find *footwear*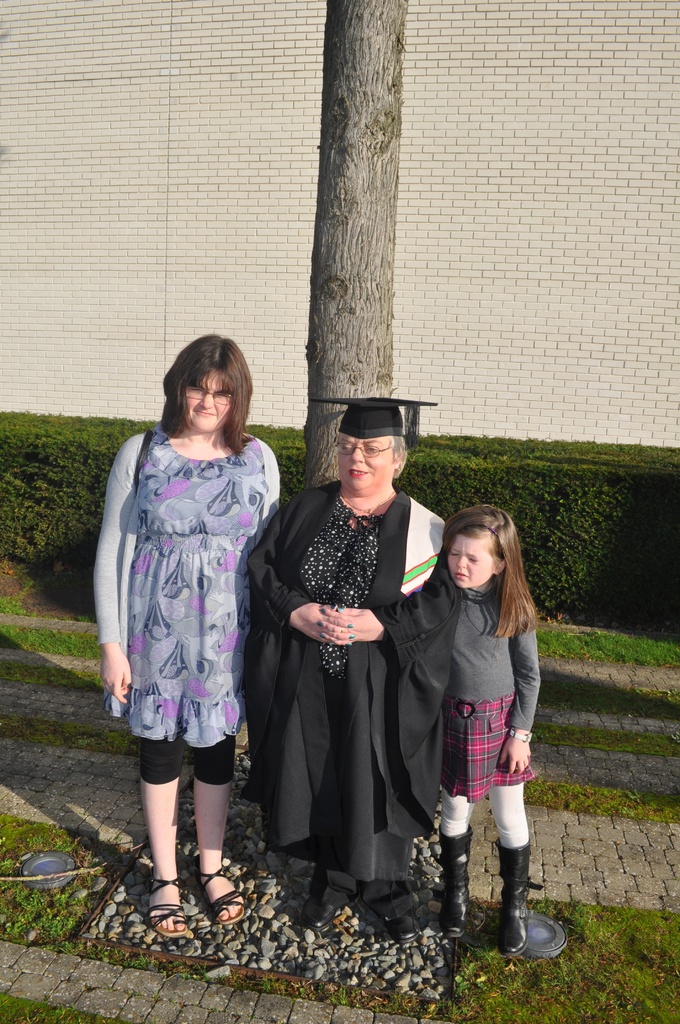
detection(493, 845, 533, 949)
